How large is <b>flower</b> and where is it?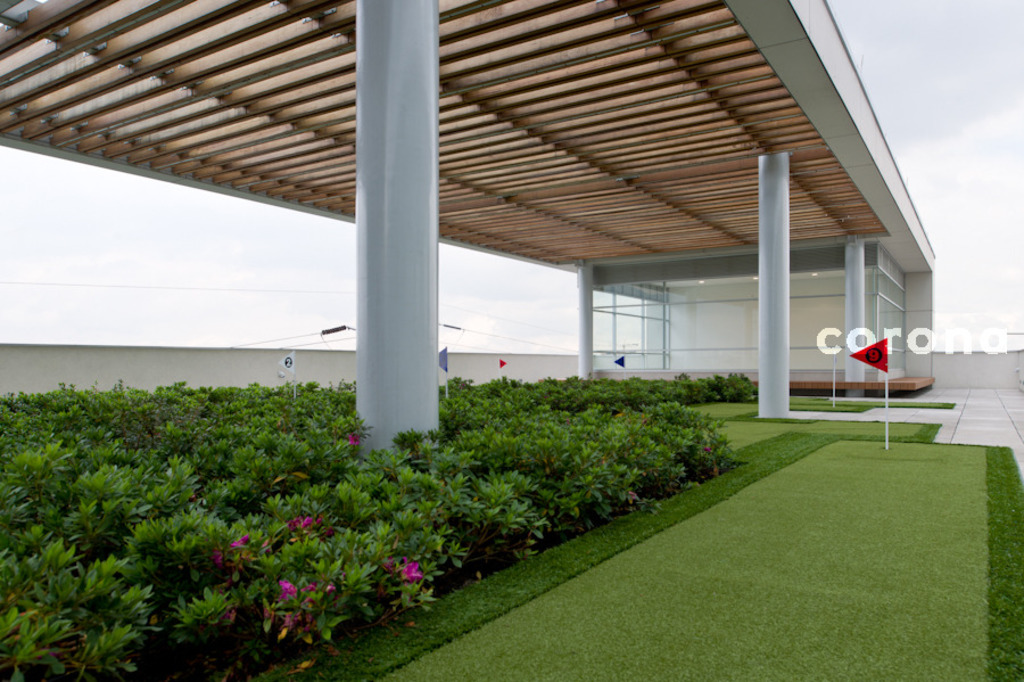
Bounding box: box(213, 528, 259, 565).
